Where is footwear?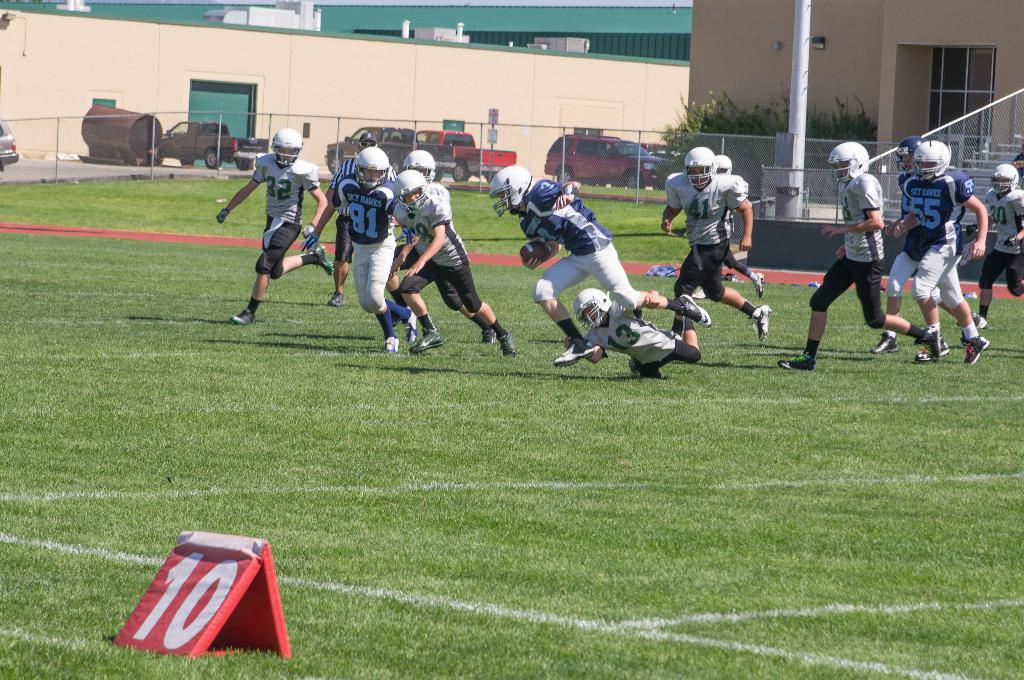
552 336 596 367.
